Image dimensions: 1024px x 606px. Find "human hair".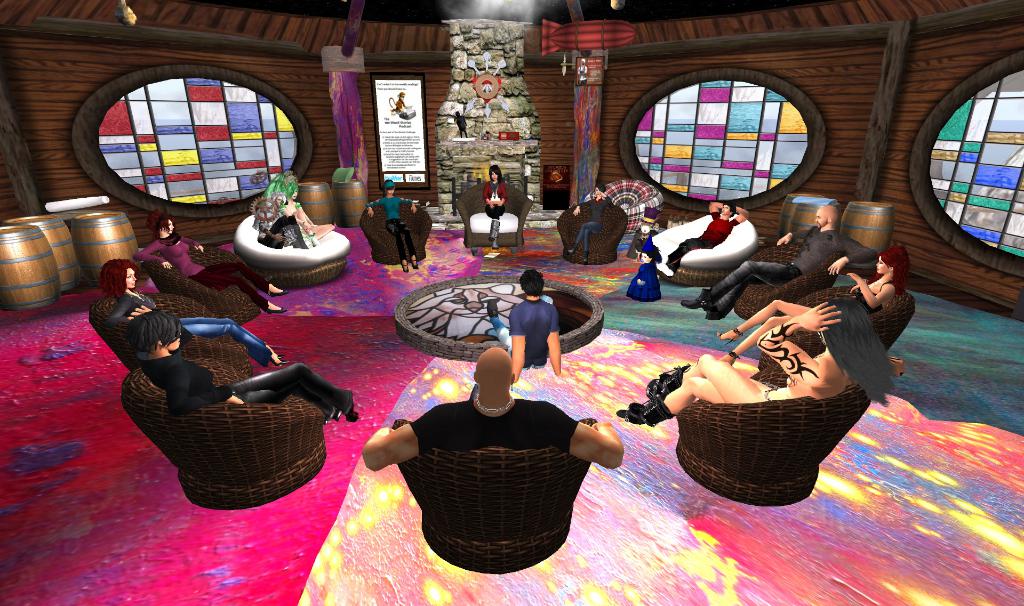
{"x1": 724, "y1": 202, "x2": 736, "y2": 216}.
